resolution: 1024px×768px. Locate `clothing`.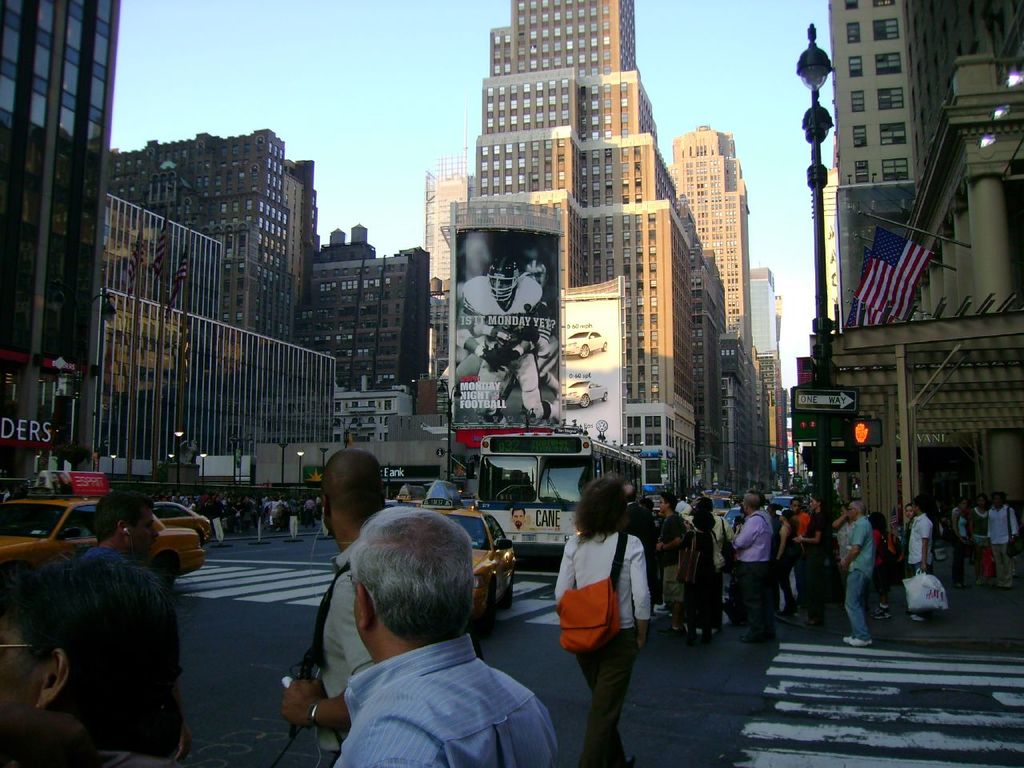
x1=301, y1=556, x2=369, y2=762.
